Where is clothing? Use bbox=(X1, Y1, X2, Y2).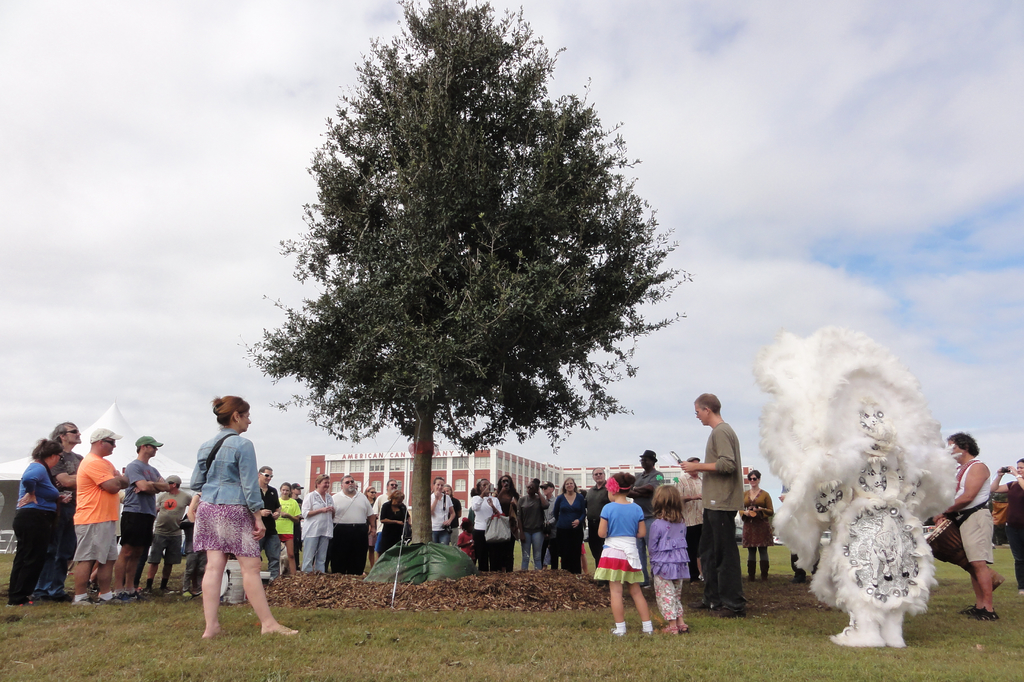
bbox=(544, 491, 559, 518).
